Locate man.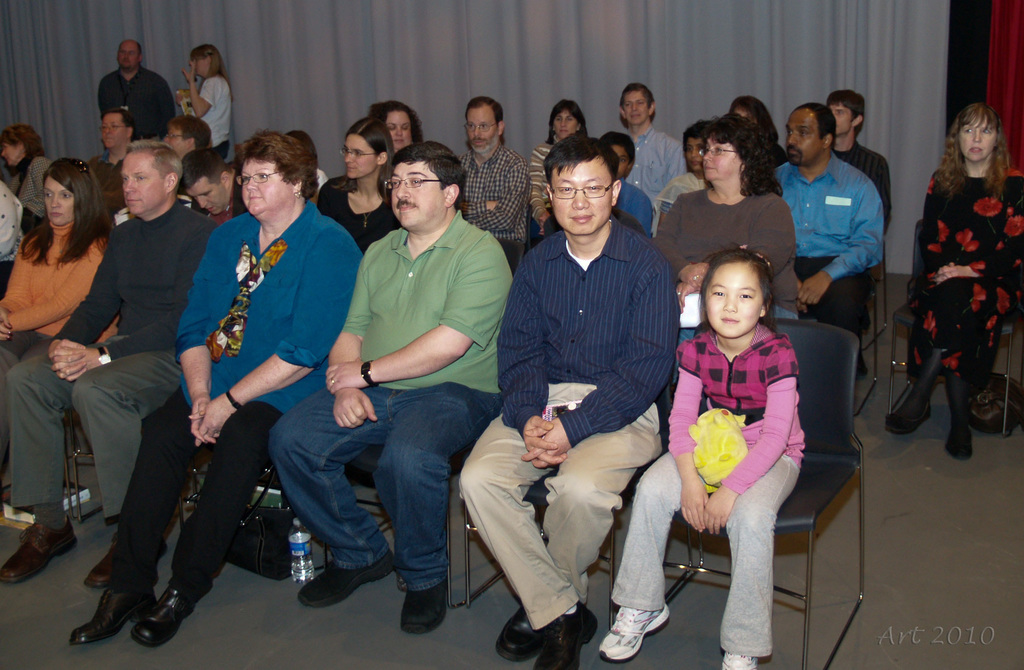
Bounding box: (457,95,533,261).
